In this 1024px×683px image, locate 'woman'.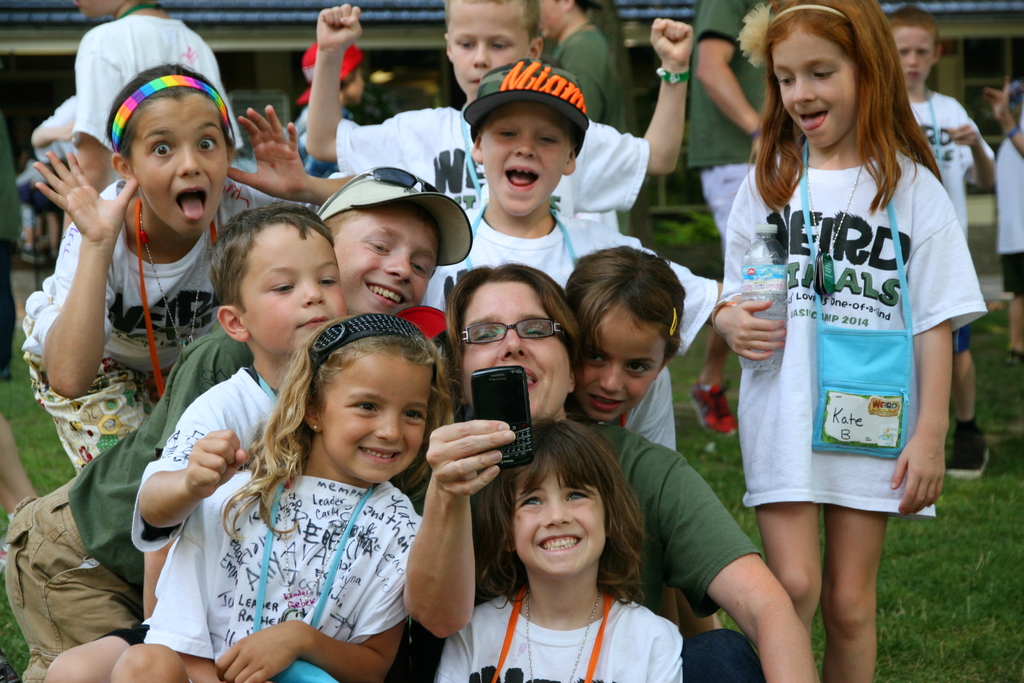
Bounding box: left=401, top=261, right=816, bottom=682.
